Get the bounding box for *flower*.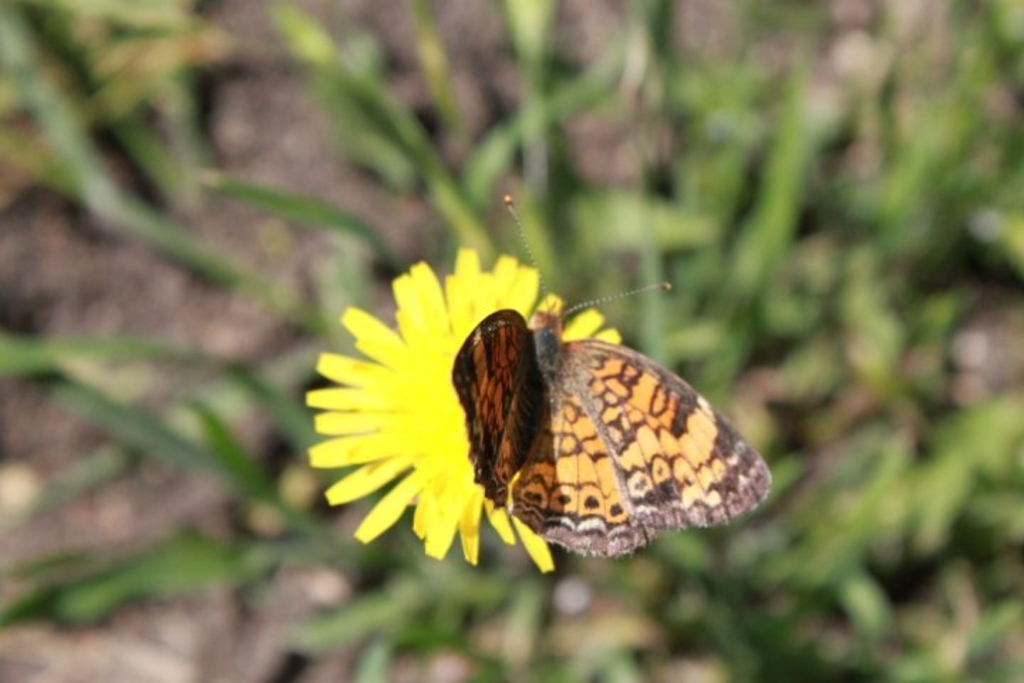
<bbox>329, 256, 546, 575</bbox>.
